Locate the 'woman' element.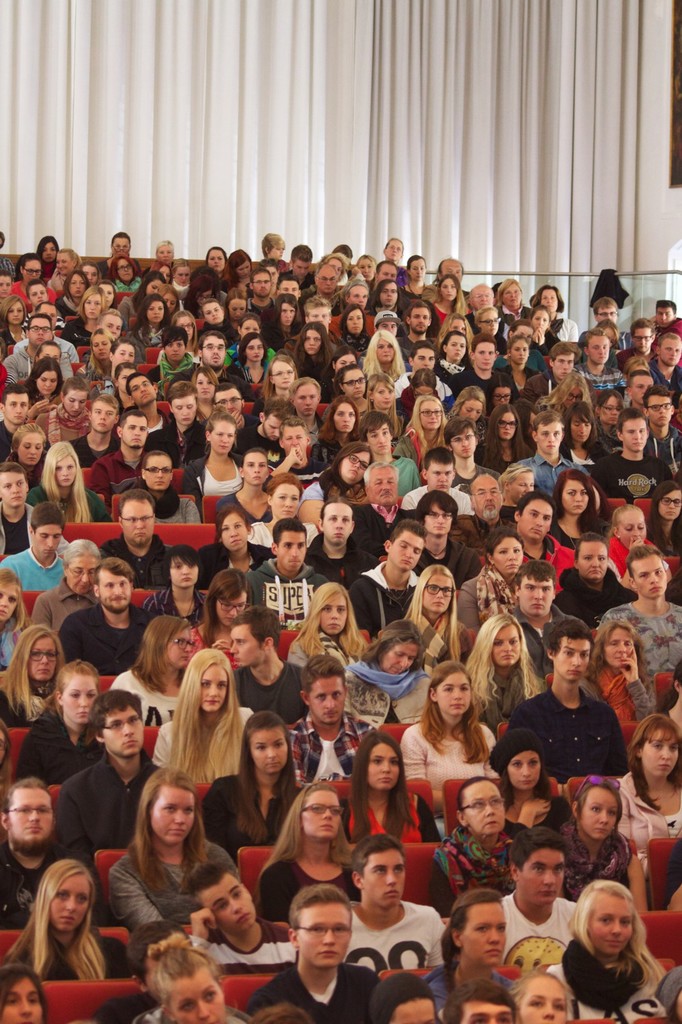
Element bbox: (left=74, top=326, right=119, bottom=388).
